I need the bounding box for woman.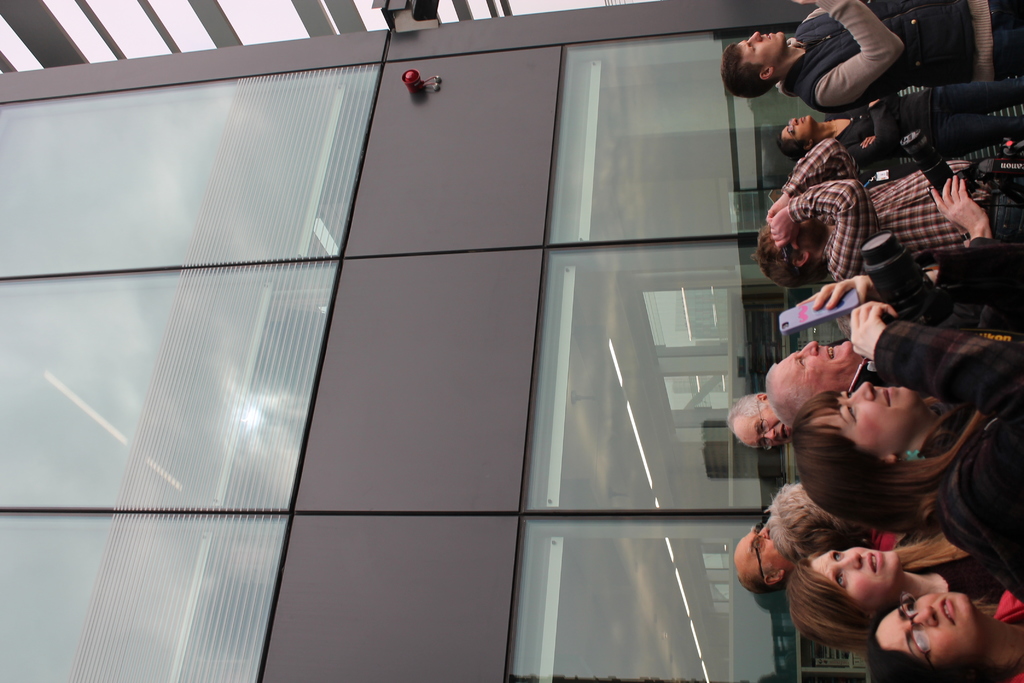
Here it is: 796:309:1023:600.
